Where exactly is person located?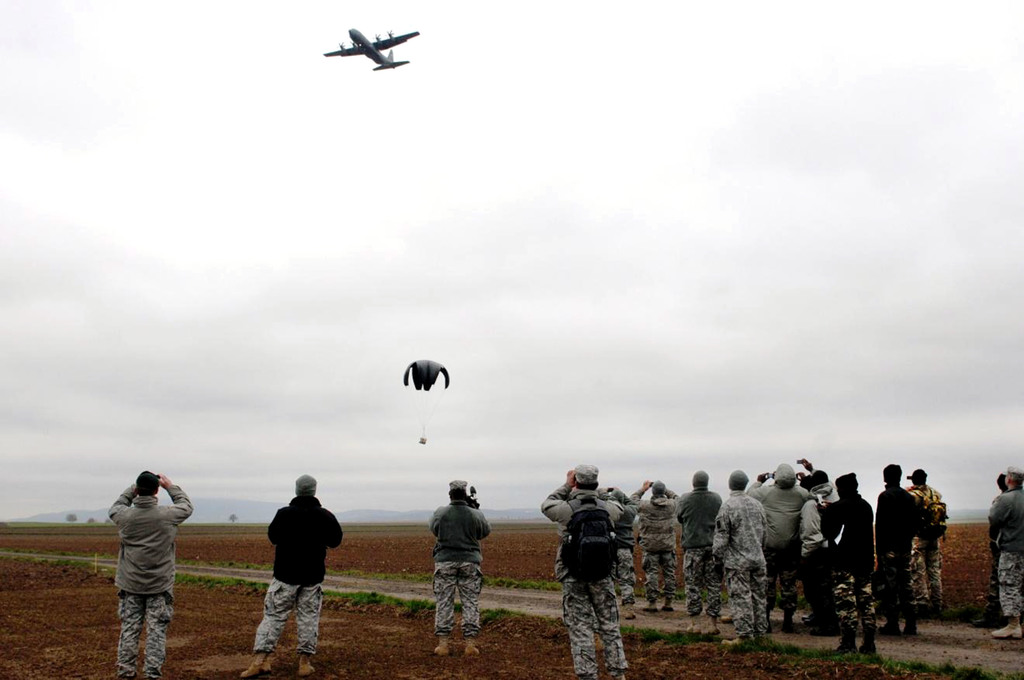
Its bounding box is [x1=628, y1=474, x2=682, y2=611].
